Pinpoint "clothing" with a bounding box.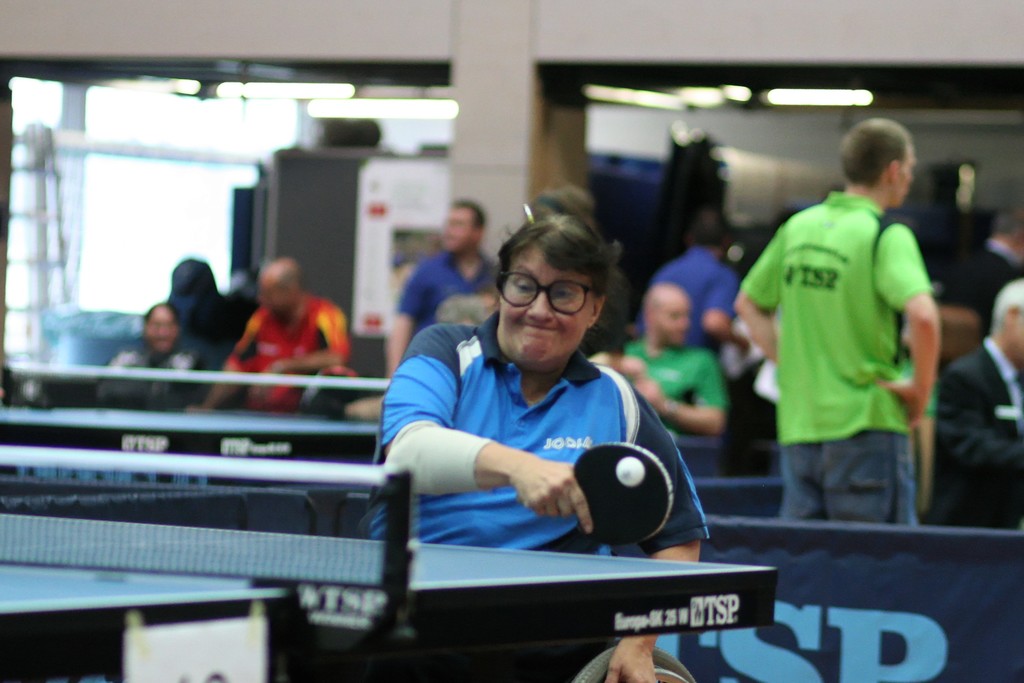
bbox=[970, 236, 1023, 330].
